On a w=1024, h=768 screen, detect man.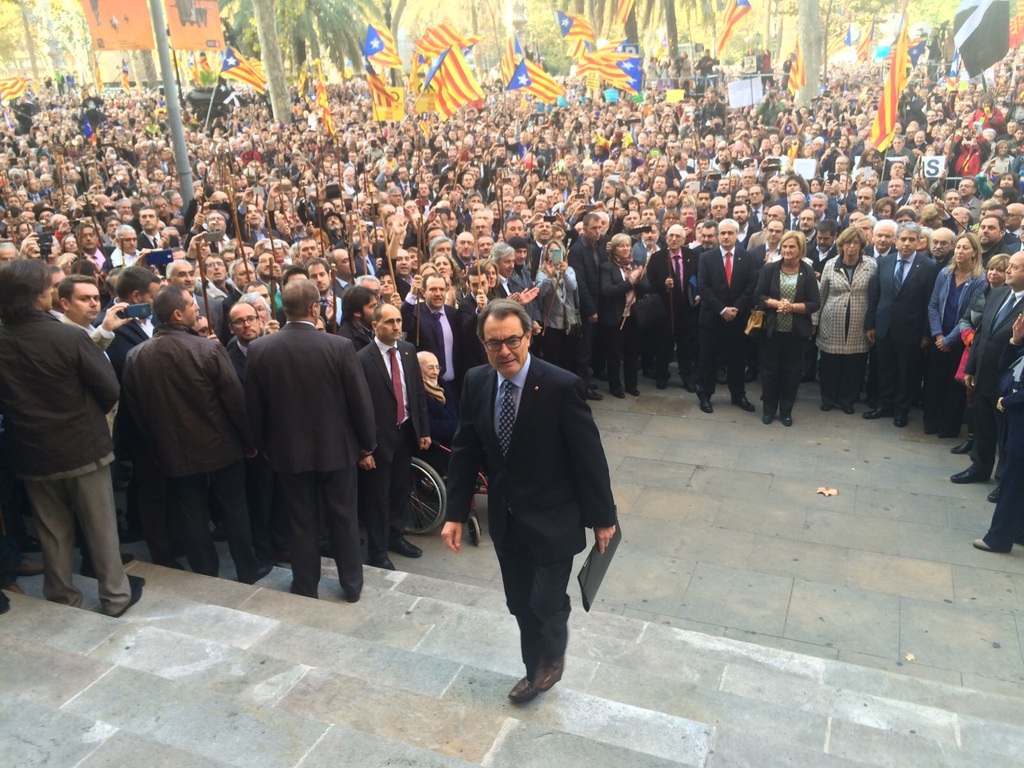
(799, 207, 821, 250).
